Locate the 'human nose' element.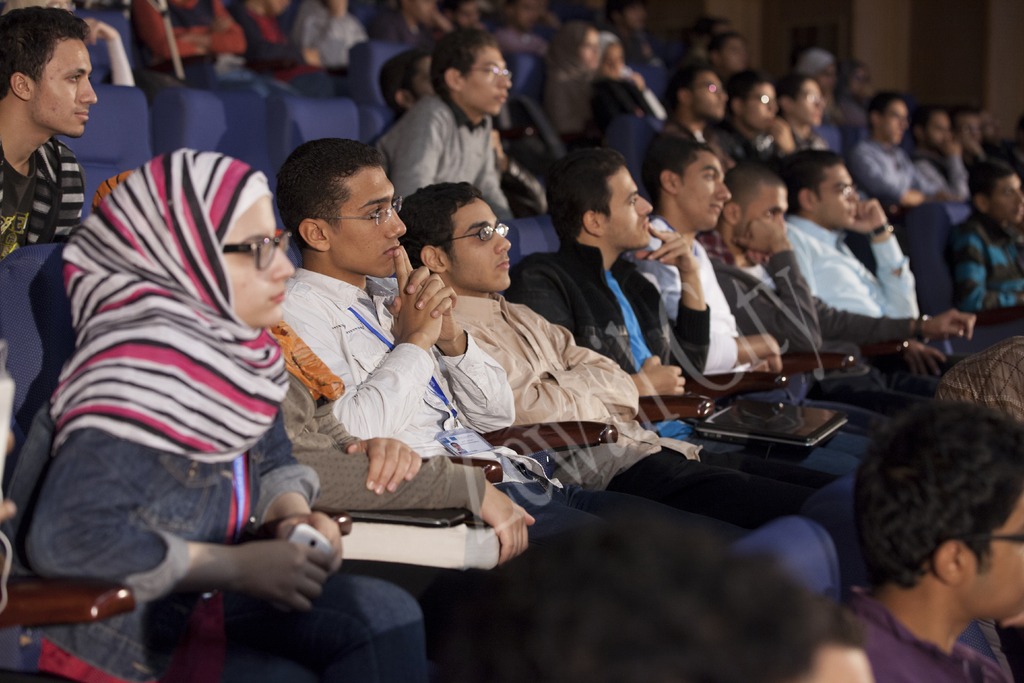
Element bbox: [left=844, top=189, right=859, bottom=201].
